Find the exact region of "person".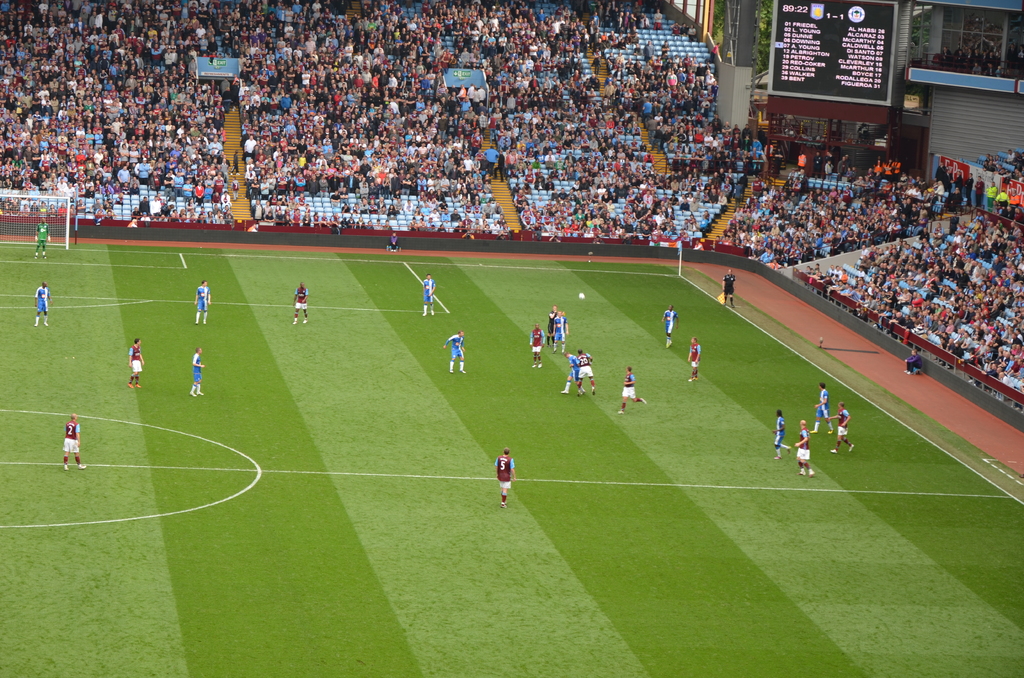
Exact region: x1=616, y1=366, x2=649, y2=414.
